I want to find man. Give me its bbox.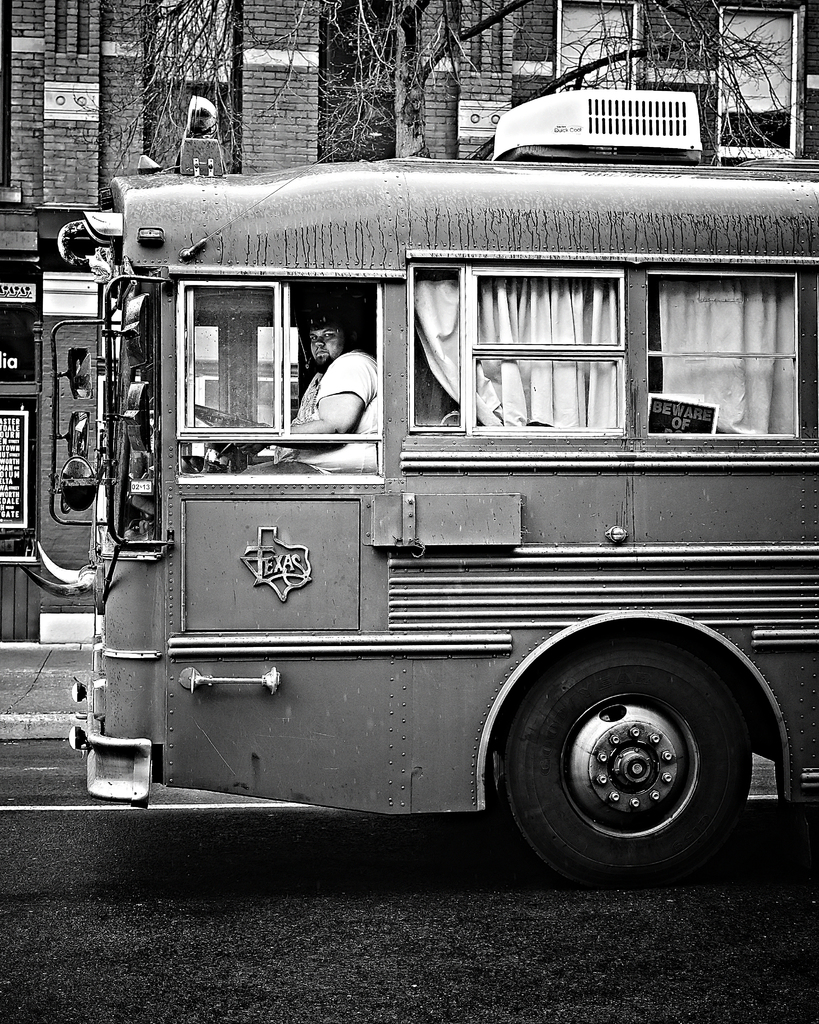
[228,301,372,472].
